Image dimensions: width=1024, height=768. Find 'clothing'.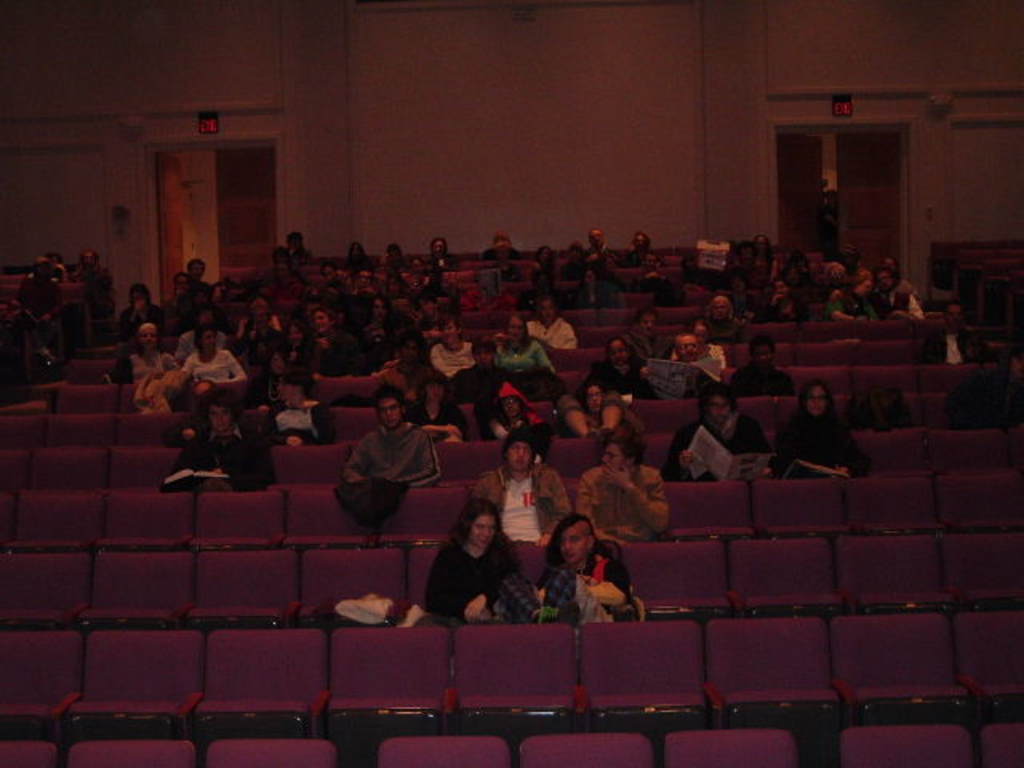
x1=566, y1=253, x2=587, y2=296.
